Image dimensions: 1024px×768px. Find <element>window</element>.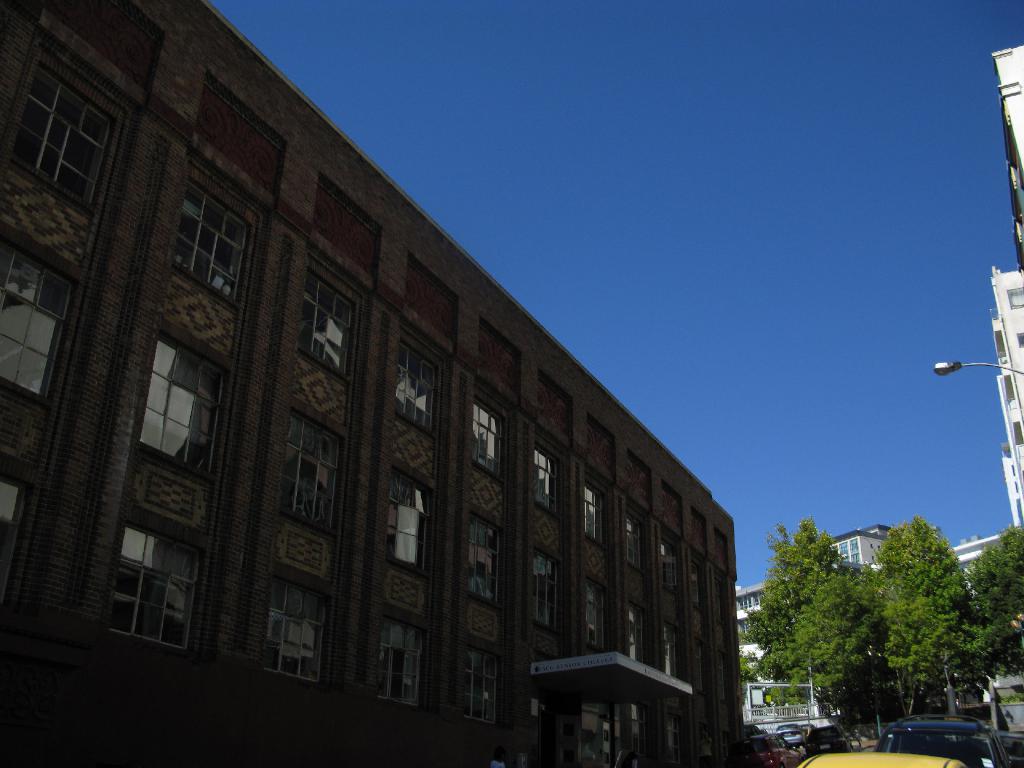
690, 552, 706, 612.
